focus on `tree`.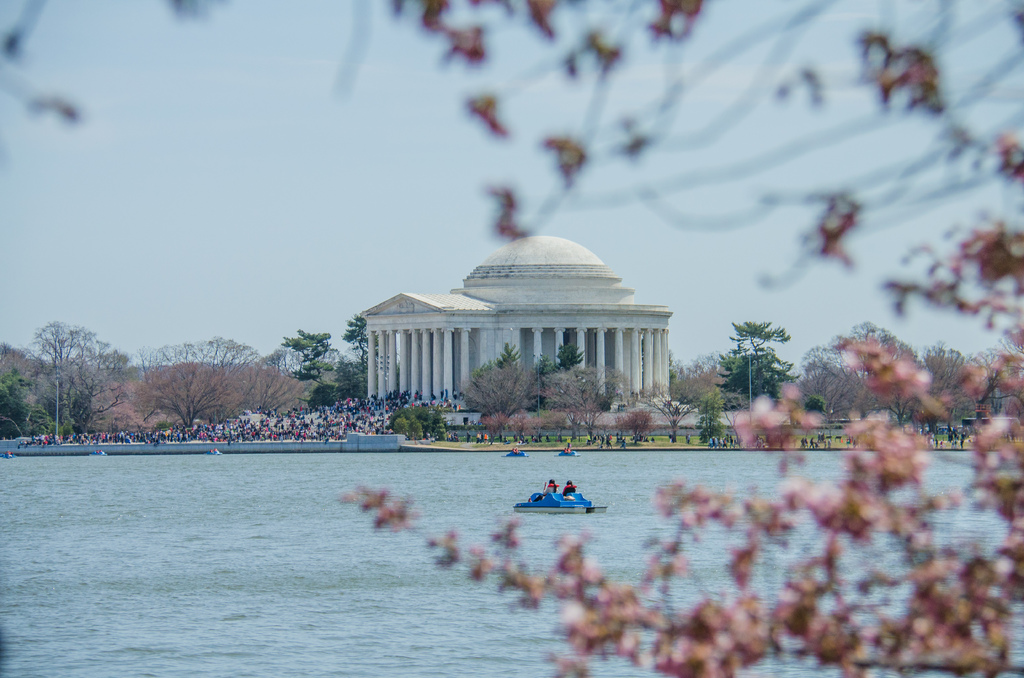
Focused at {"x1": 22, "y1": 303, "x2": 94, "y2": 428}.
